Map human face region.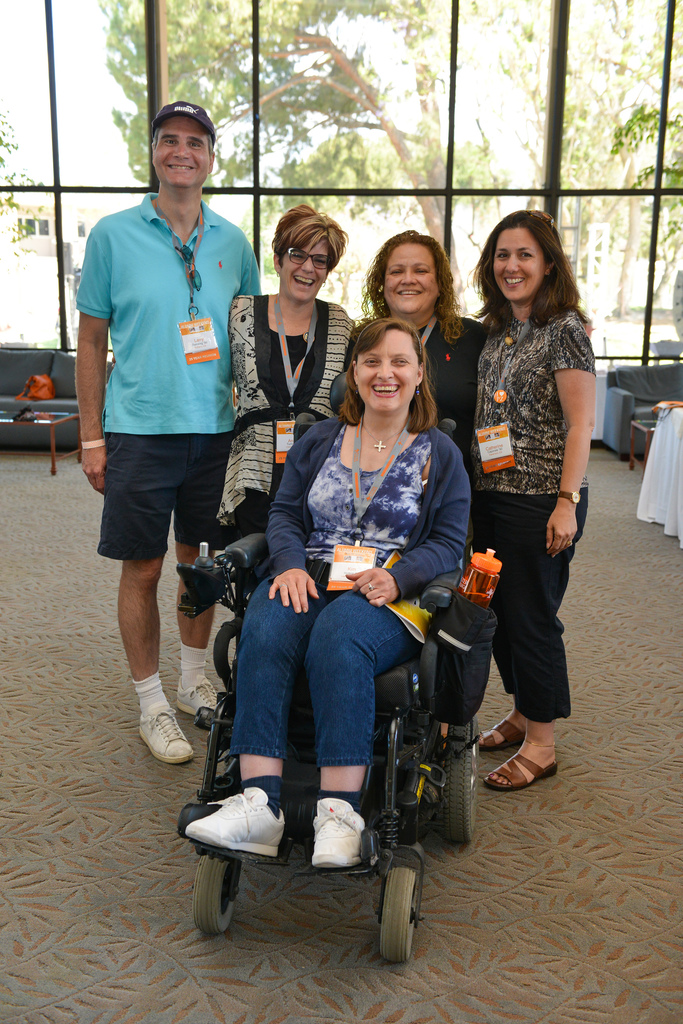
Mapped to rect(156, 120, 192, 189).
